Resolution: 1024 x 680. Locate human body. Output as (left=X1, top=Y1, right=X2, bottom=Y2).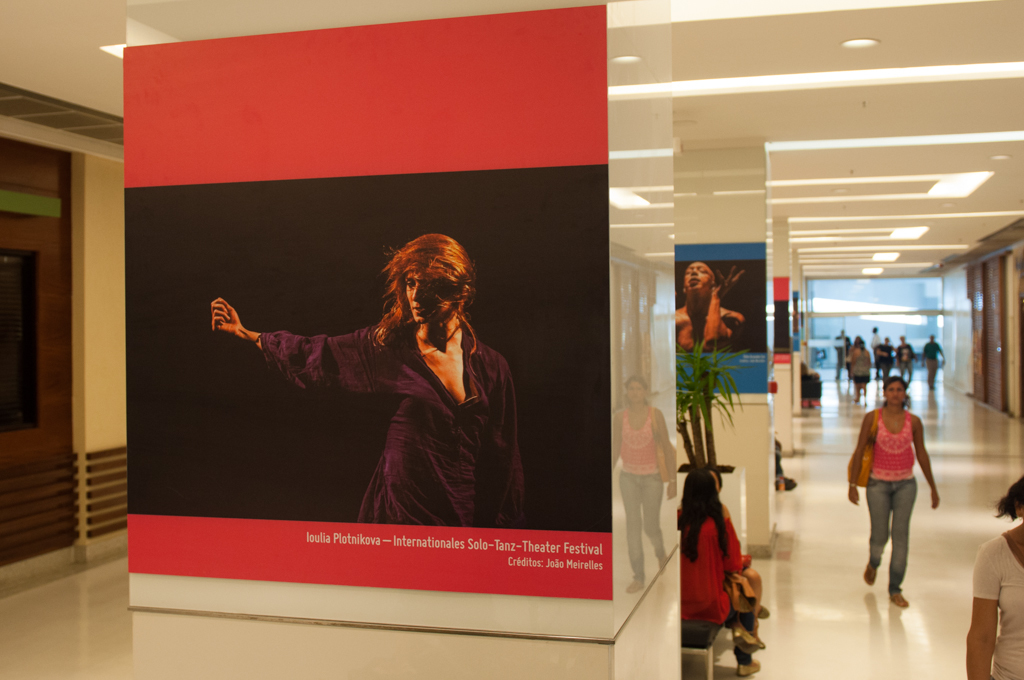
(left=879, top=342, right=895, bottom=379).
